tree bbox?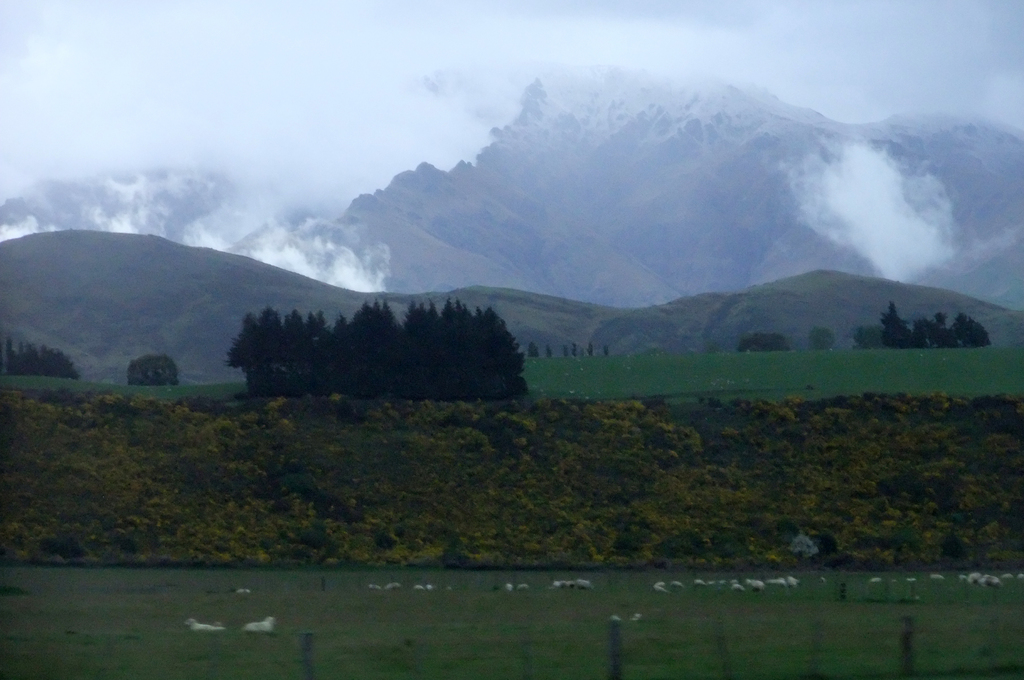
740:331:791:352
